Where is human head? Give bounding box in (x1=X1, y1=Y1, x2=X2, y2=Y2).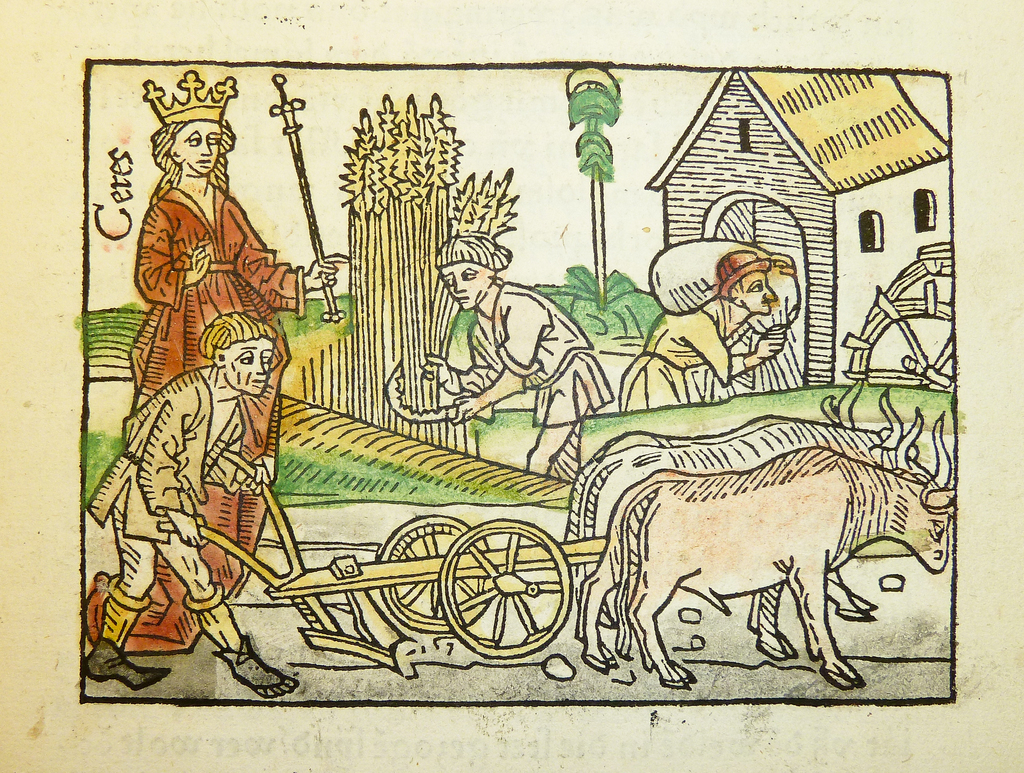
(x1=433, y1=232, x2=498, y2=307).
